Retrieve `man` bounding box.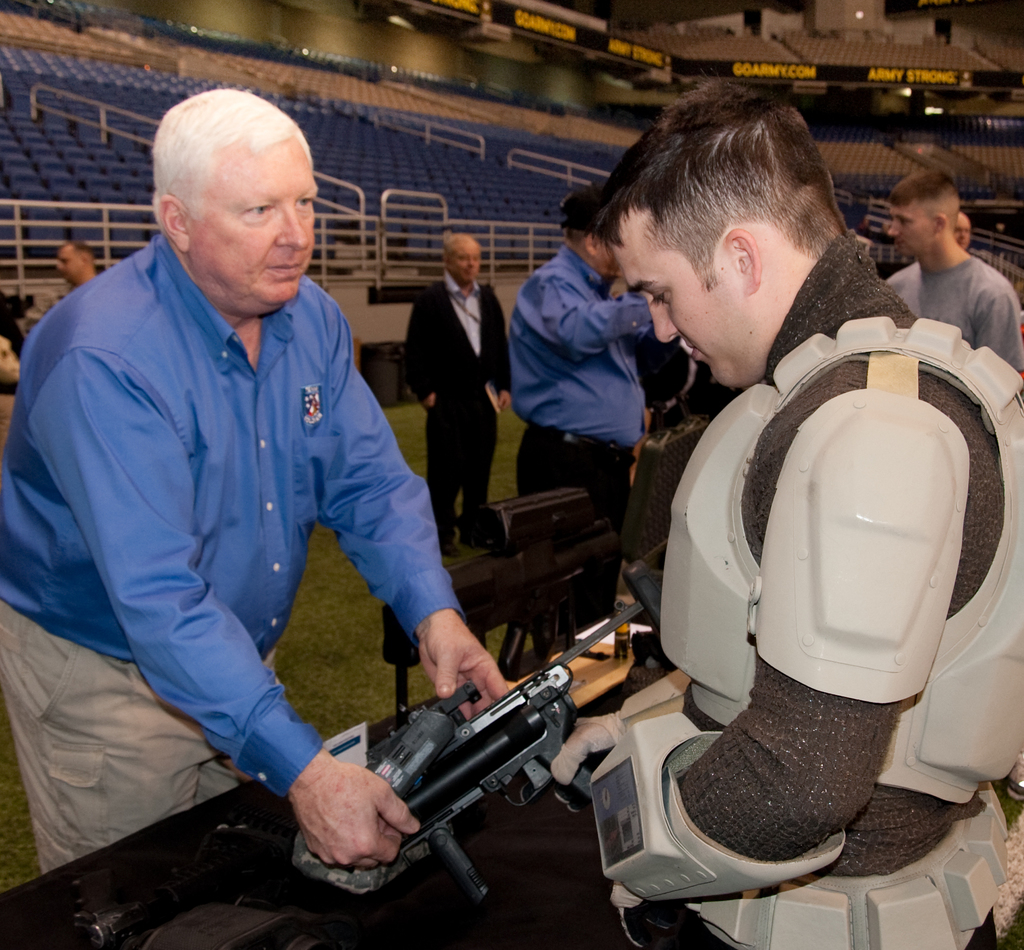
Bounding box: x1=59 y1=240 x2=98 y2=290.
